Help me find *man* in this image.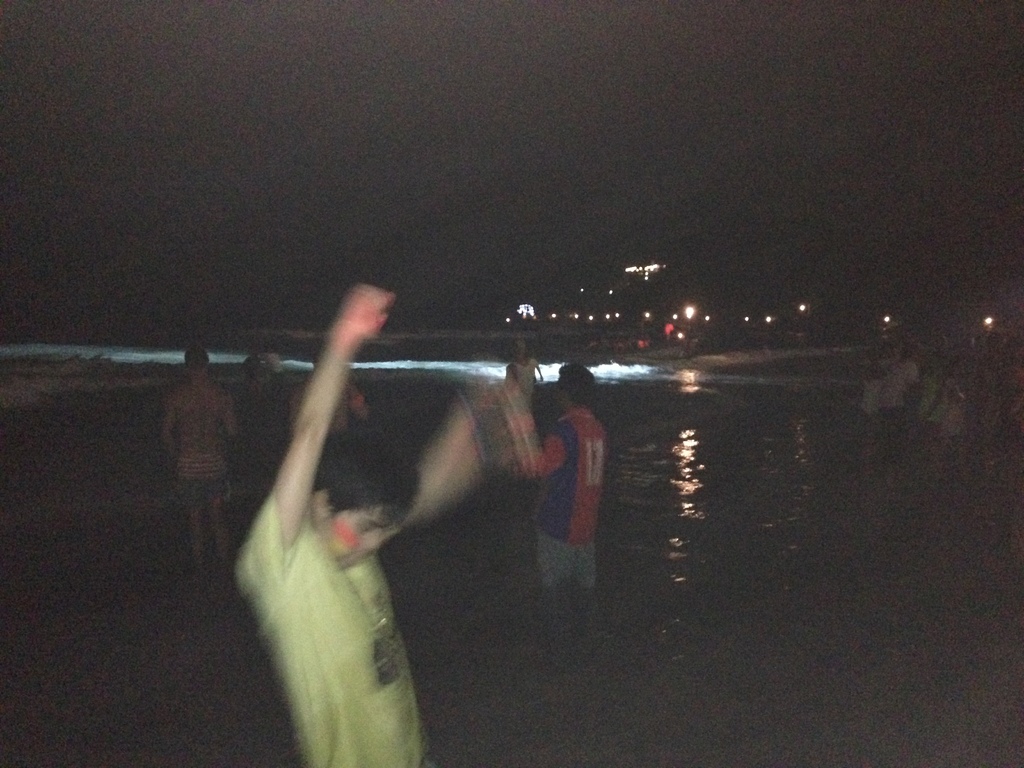
Found it: 517/364/616/626.
